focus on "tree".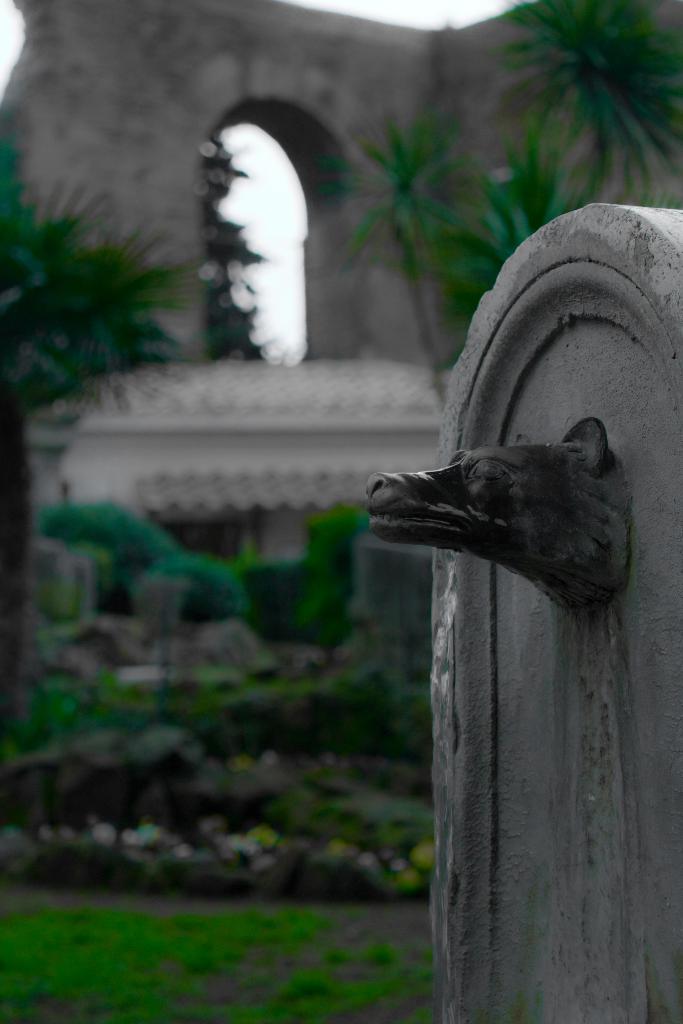
Focused at (left=334, top=103, right=491, bottom=415).
